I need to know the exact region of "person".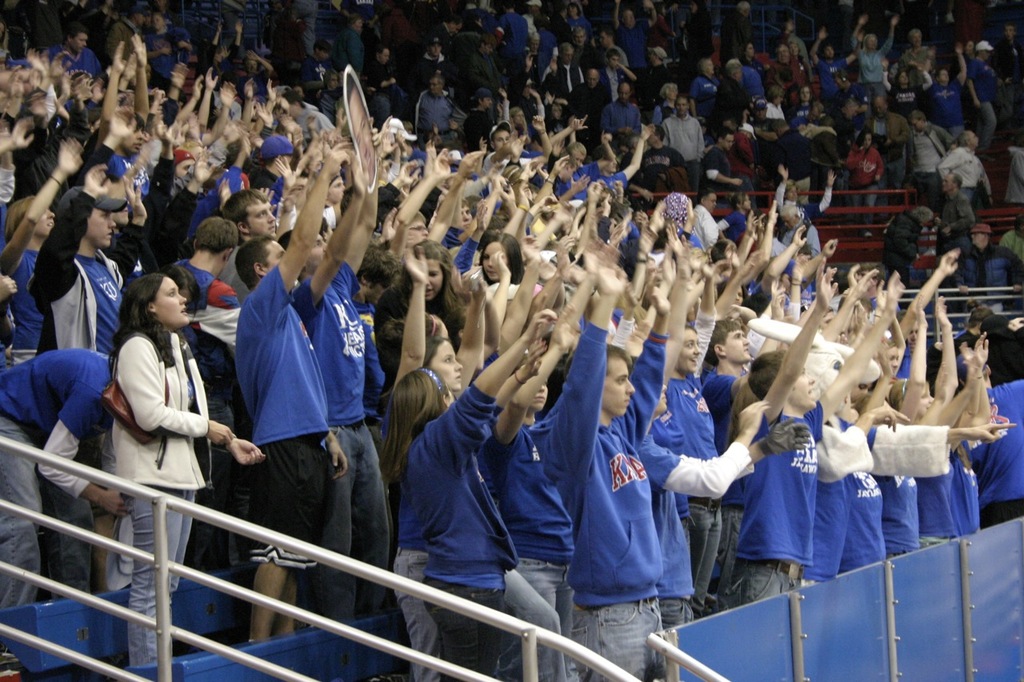
Region: select_region(567, 67, 607, 151).
